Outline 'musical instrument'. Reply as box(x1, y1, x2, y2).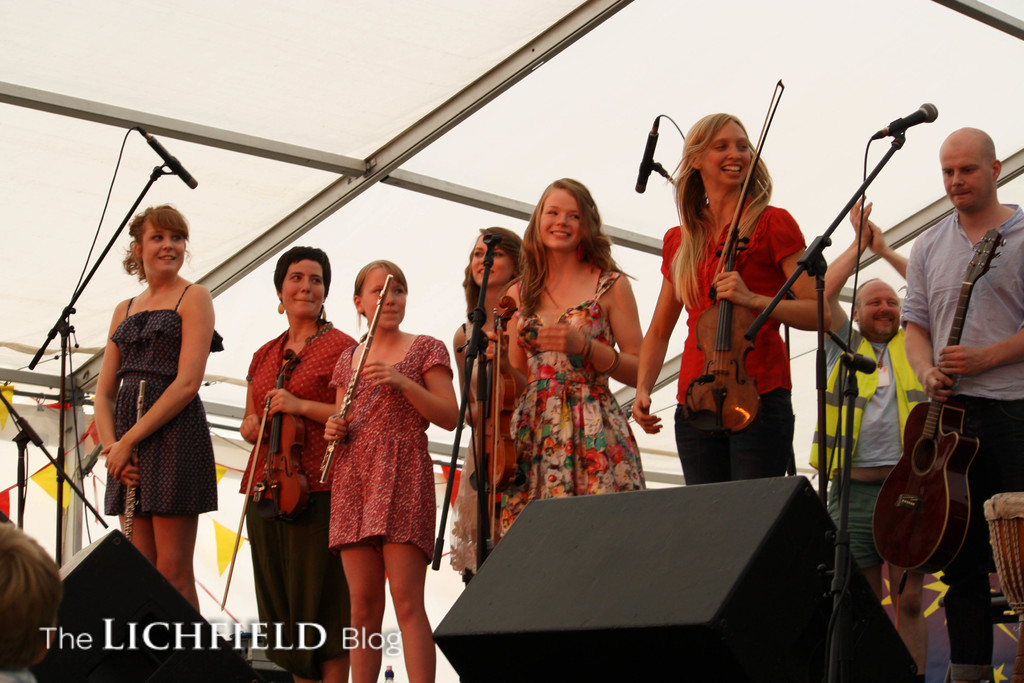
box(485, 293, 527, 547).
